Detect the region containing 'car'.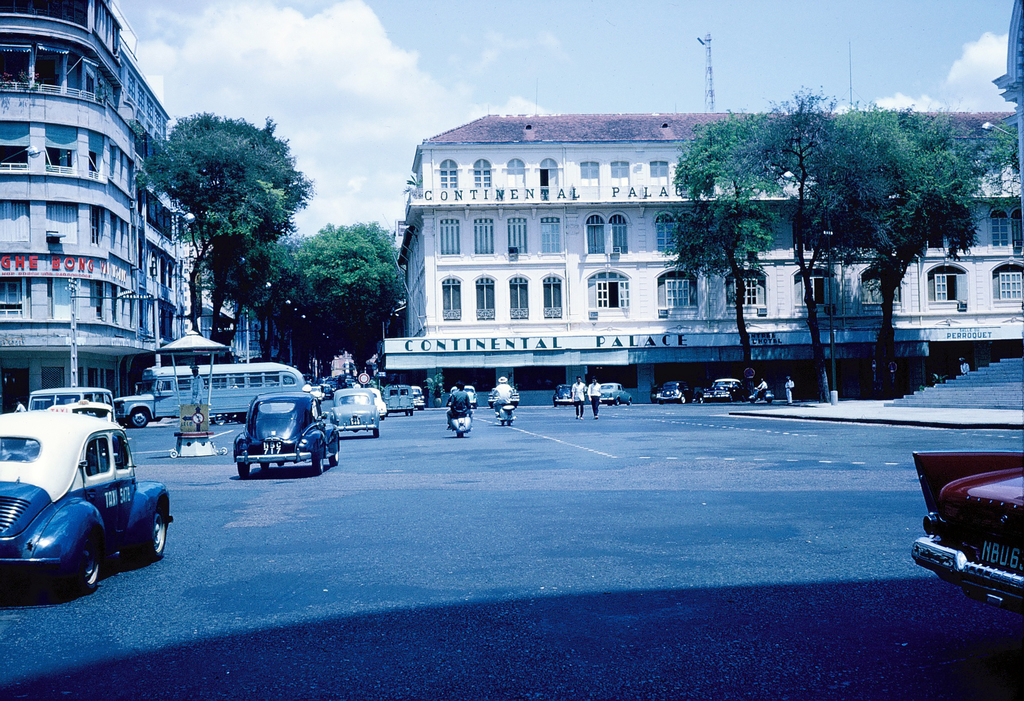
select_region(911, 444, 1023, 611).
